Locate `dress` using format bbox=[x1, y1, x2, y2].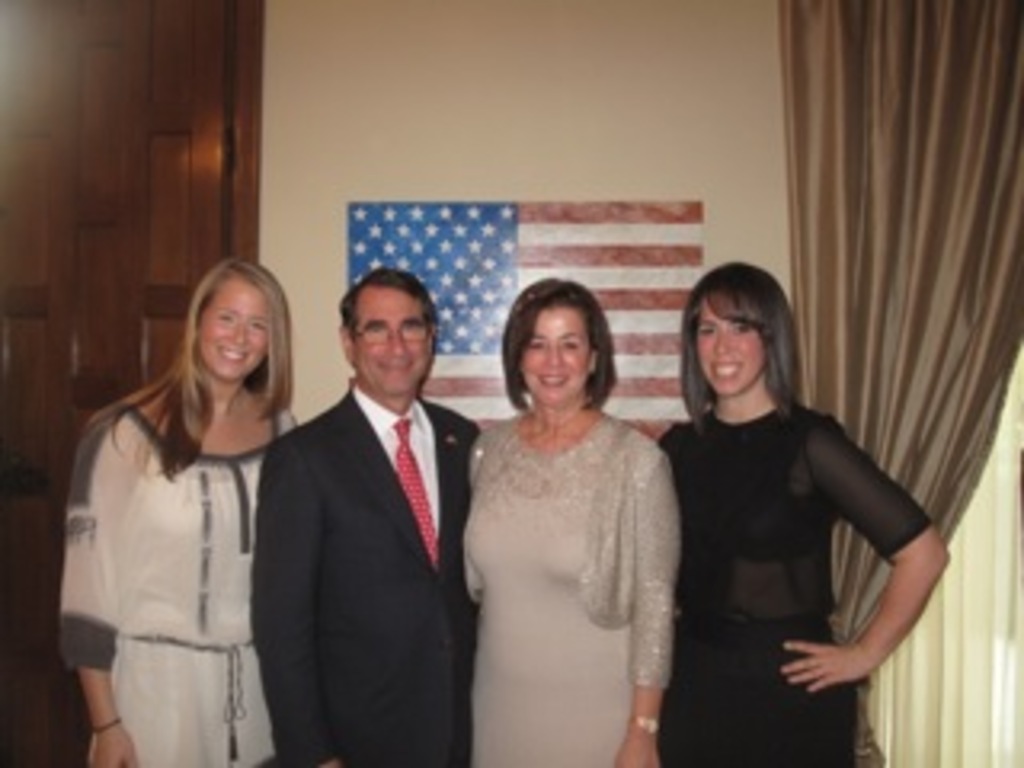
bbox=[54, 397, 294, 765].
